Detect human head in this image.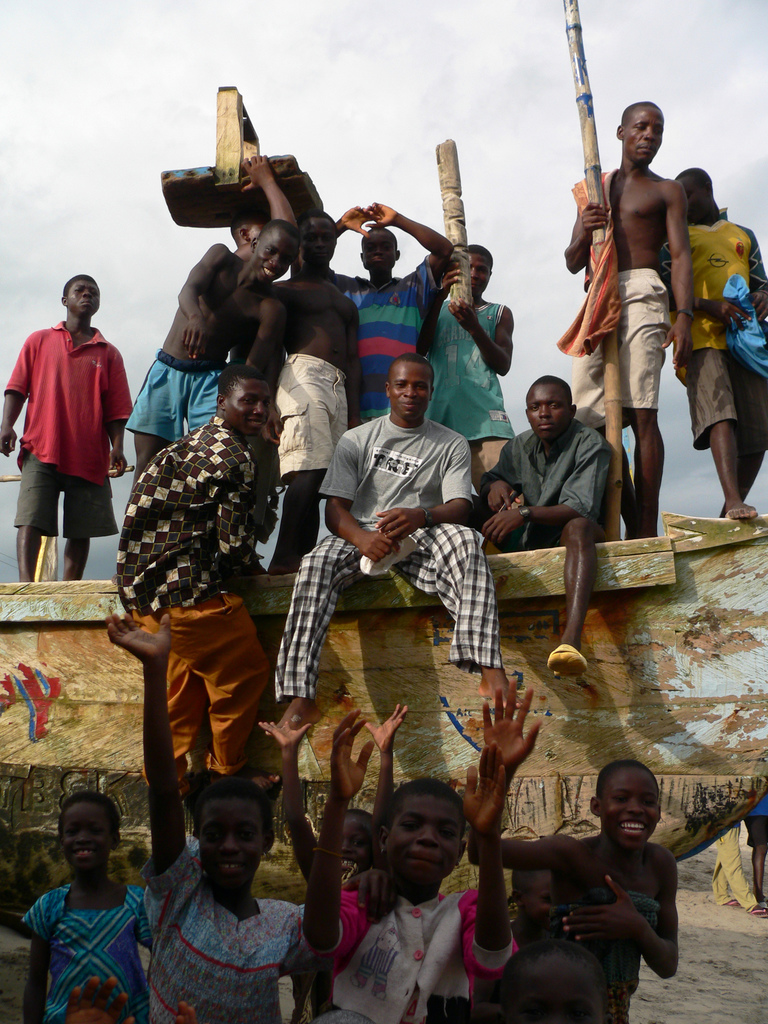
Detection: detection(525, 372, 577, 442).
